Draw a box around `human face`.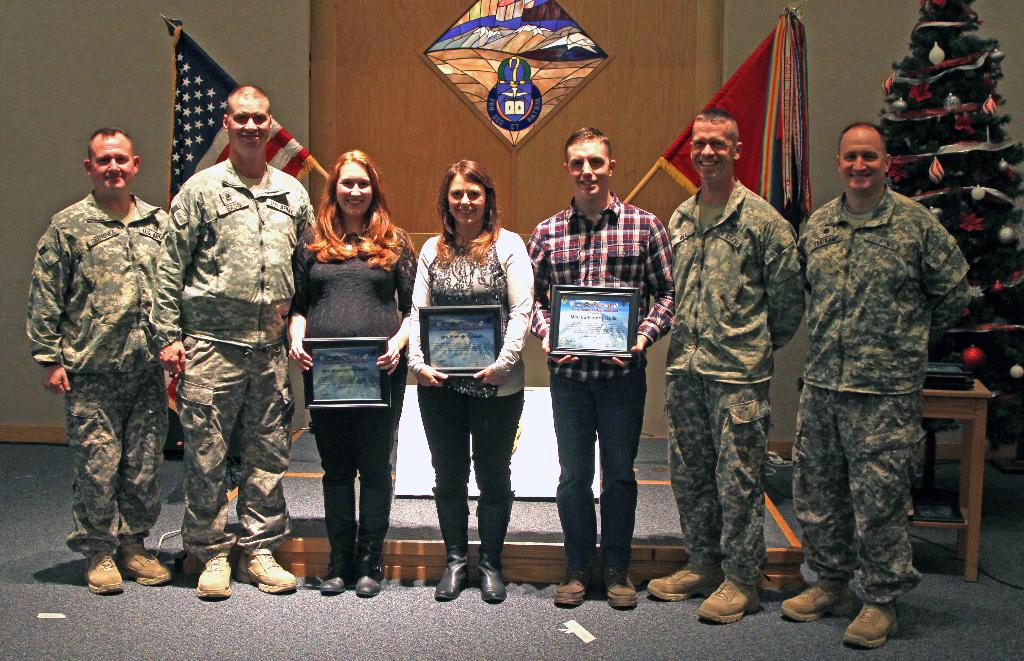
(left=94, top=139, right=129, bottom=188).
